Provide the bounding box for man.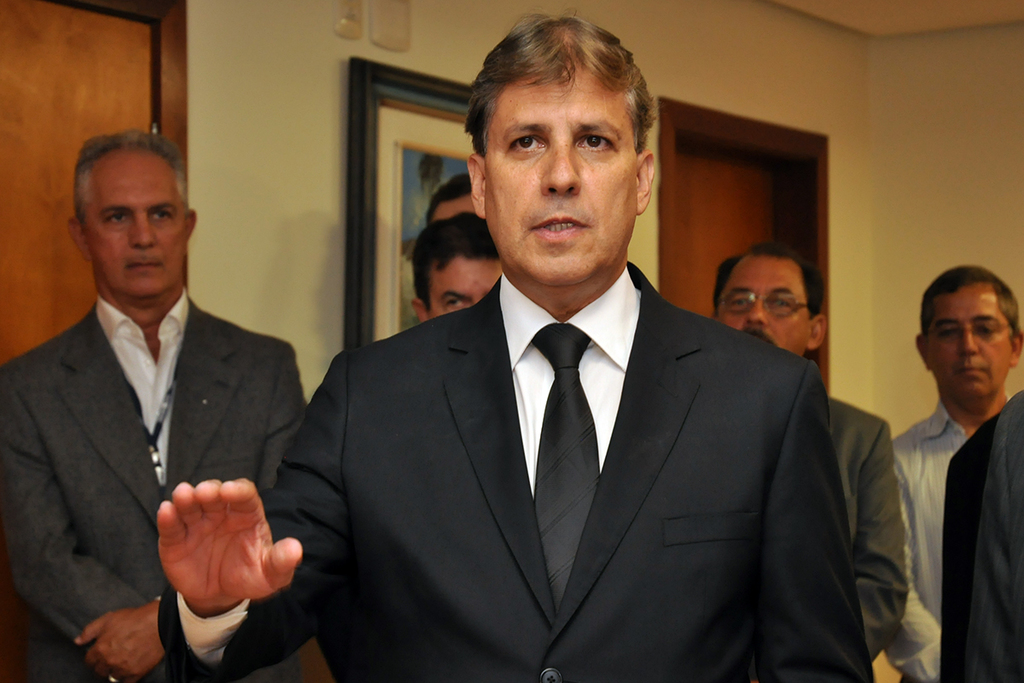
box(237, 86, 887, 662).
